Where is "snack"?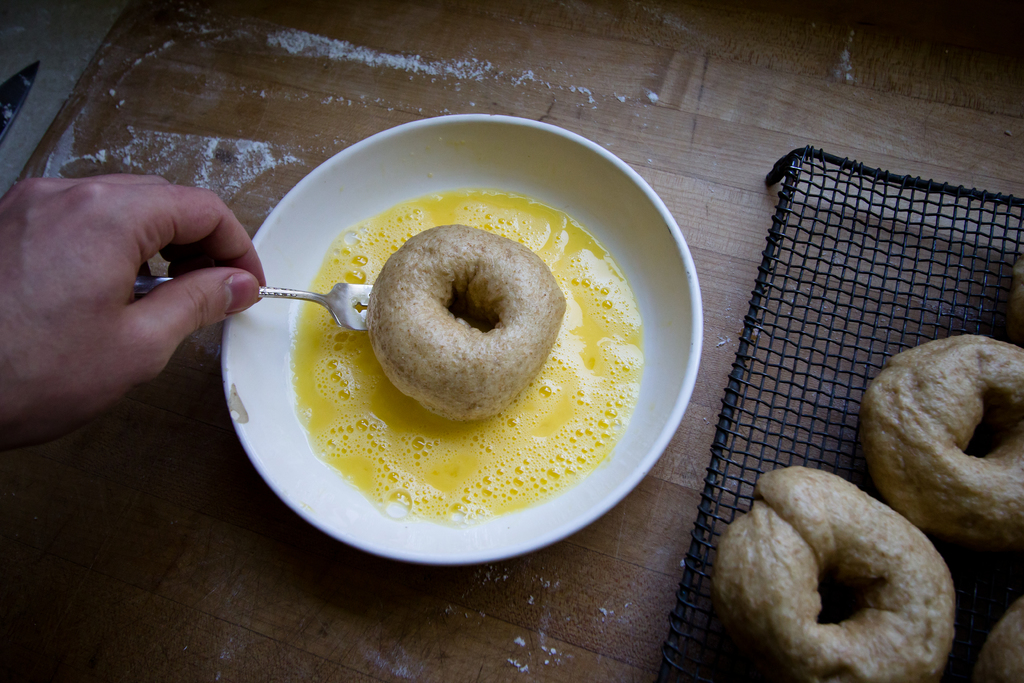
713 470 972 682.
